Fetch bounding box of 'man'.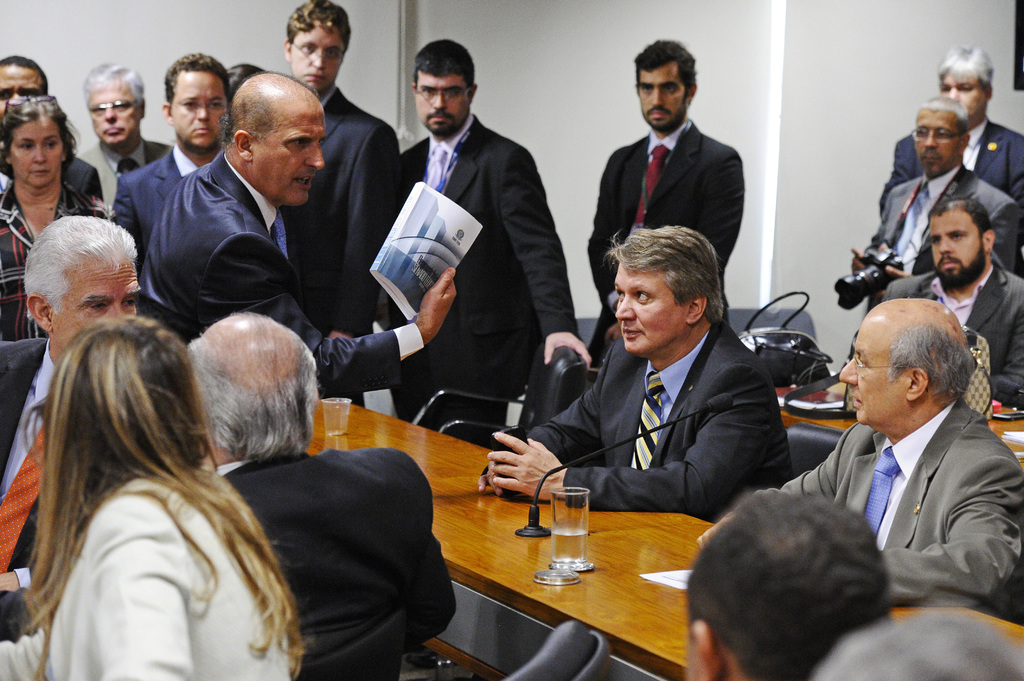
Bbox: x1=275, y1=0, x2=399, y2=403.
